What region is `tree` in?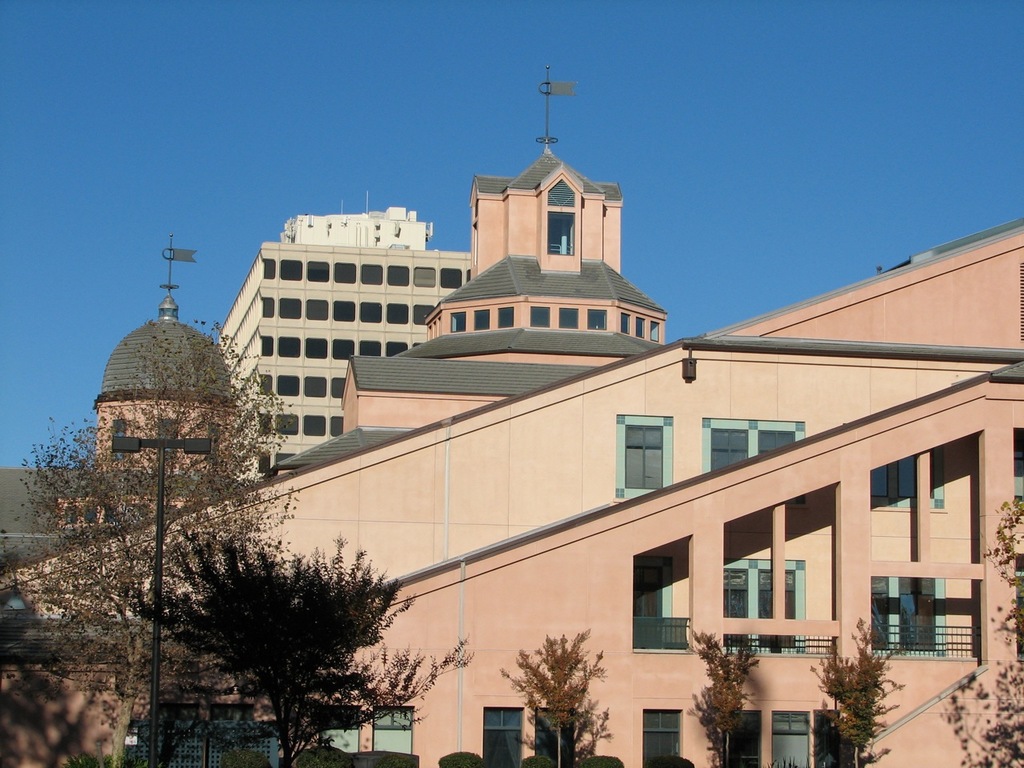
Rect(156, 530, 419, 738).
